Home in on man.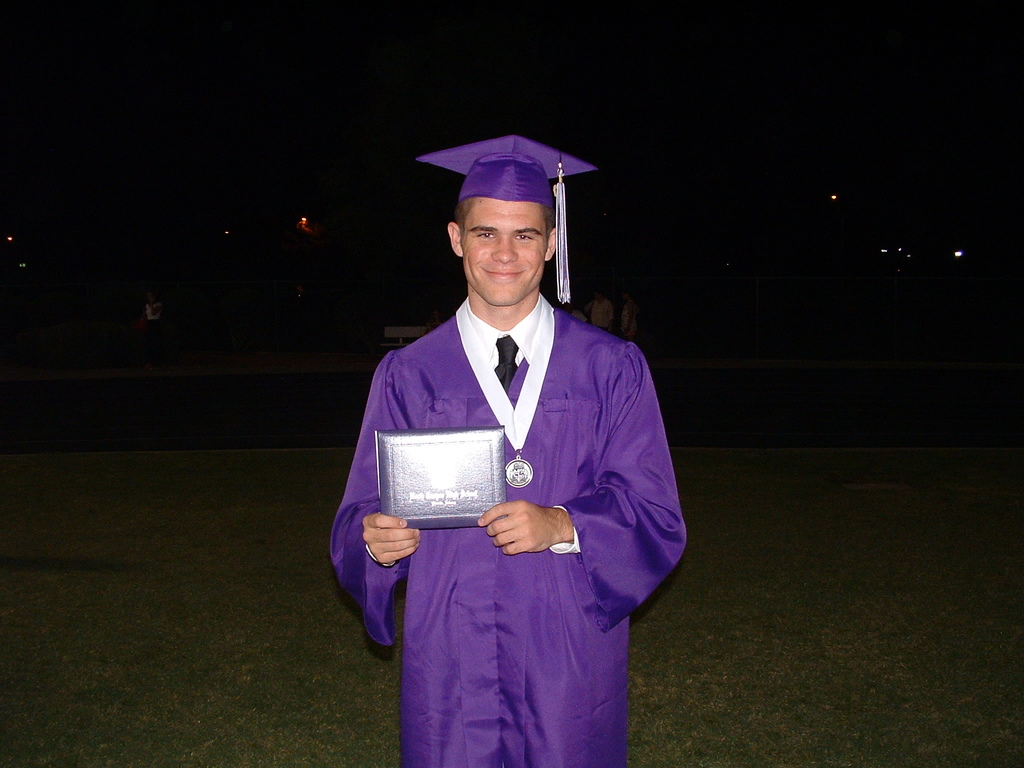
Homed in at detection(350, 97, 662, 762).
